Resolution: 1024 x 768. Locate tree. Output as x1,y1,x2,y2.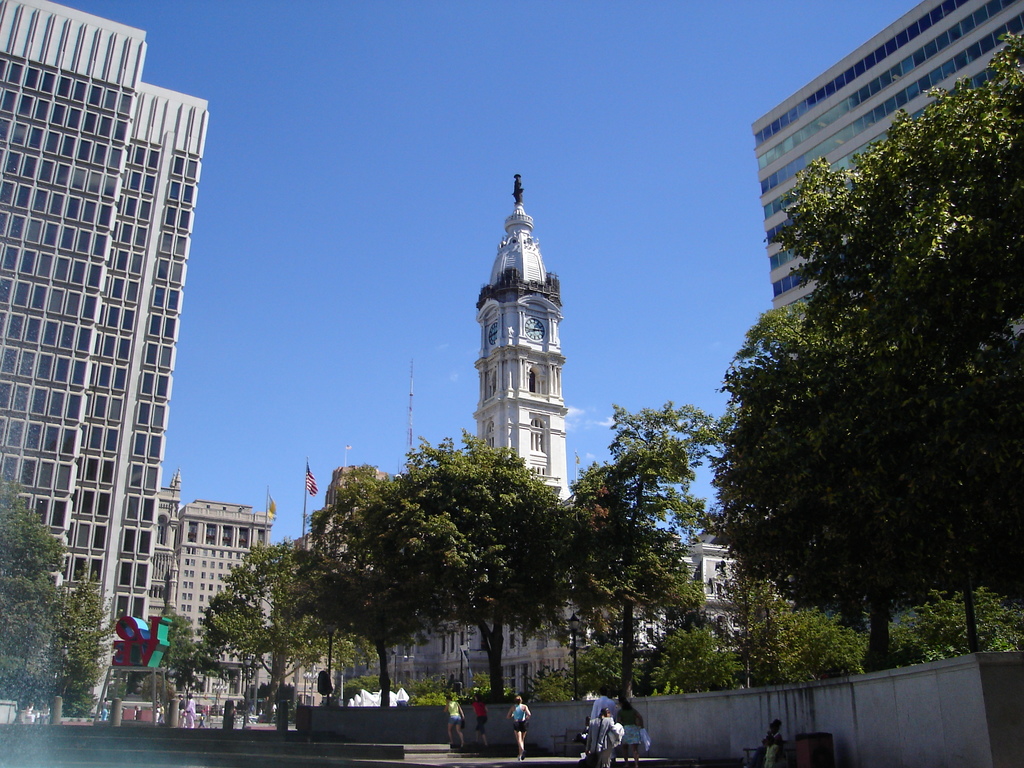
339,422,589,704.
